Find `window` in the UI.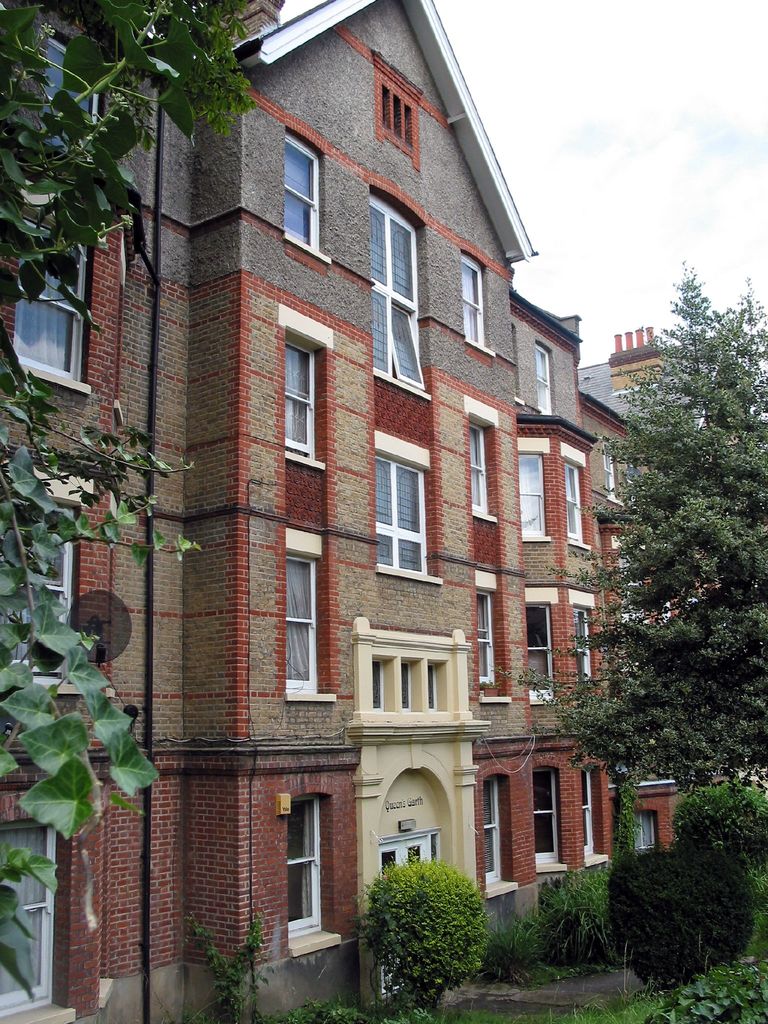
UI element at [x1=17, y1=218, x2=85, y2=398].
